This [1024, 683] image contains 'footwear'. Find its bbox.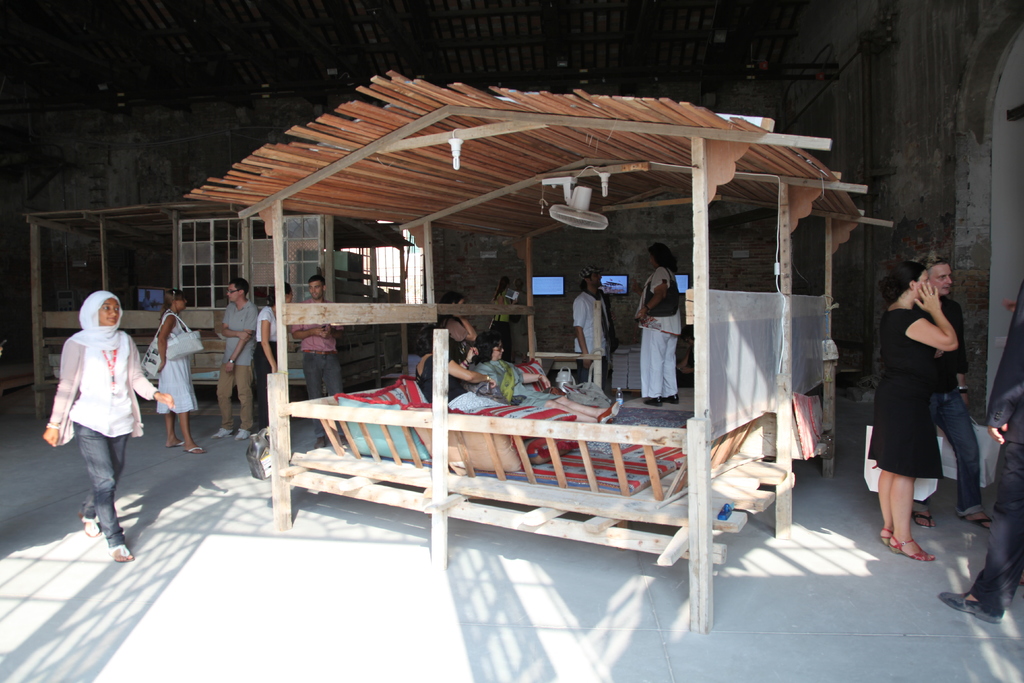
[left=938, top=589, right=1002, bottom=623].
